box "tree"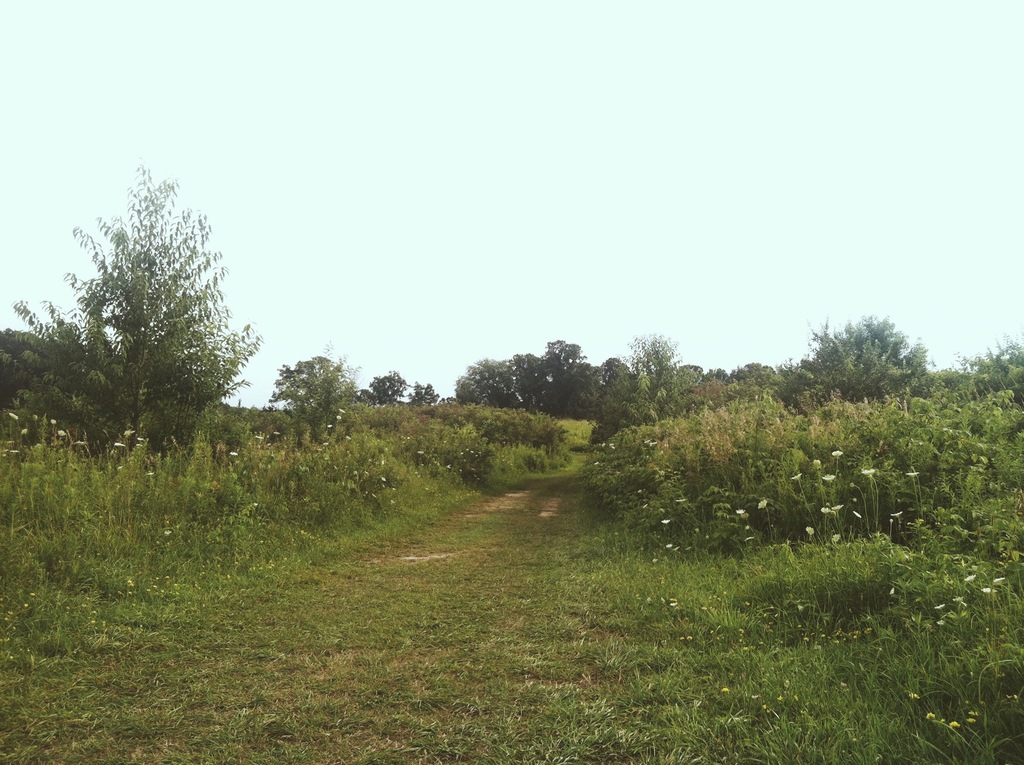
[left=454, top=356, right=522, bottom=409]
